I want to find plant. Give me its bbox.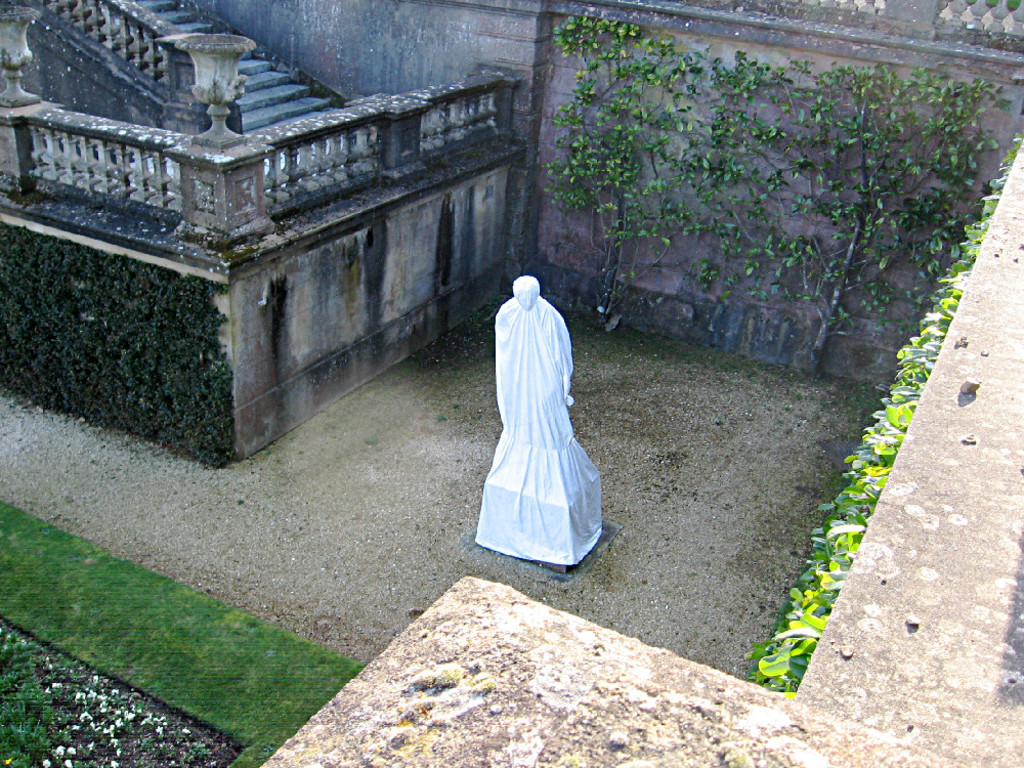
x1=0 y1=620 x2=229 y2=767.
